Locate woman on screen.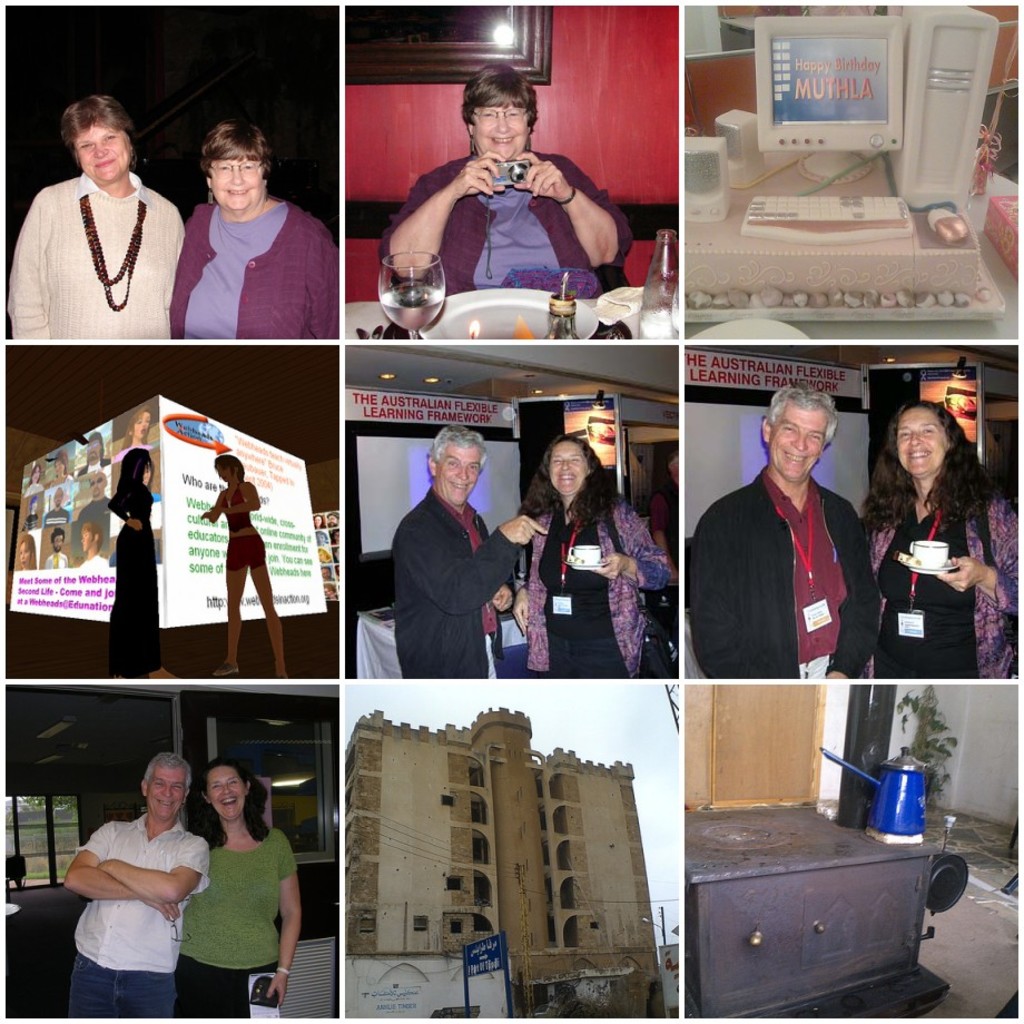
On screen at 165:117:339:339.
